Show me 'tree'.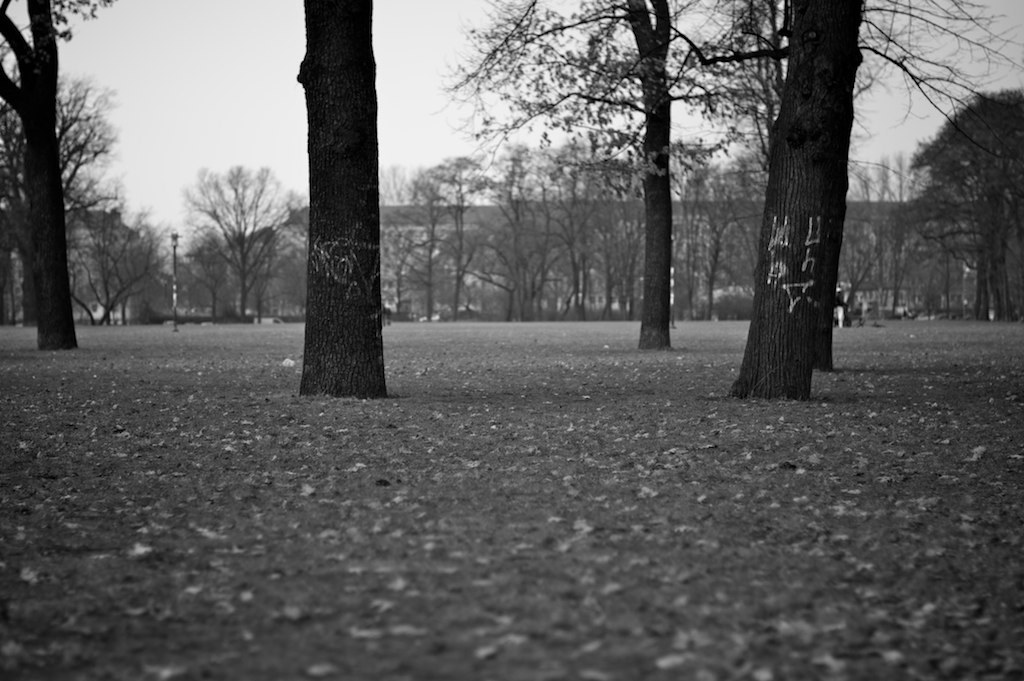
'tree' is here: 735 0 866 396.
